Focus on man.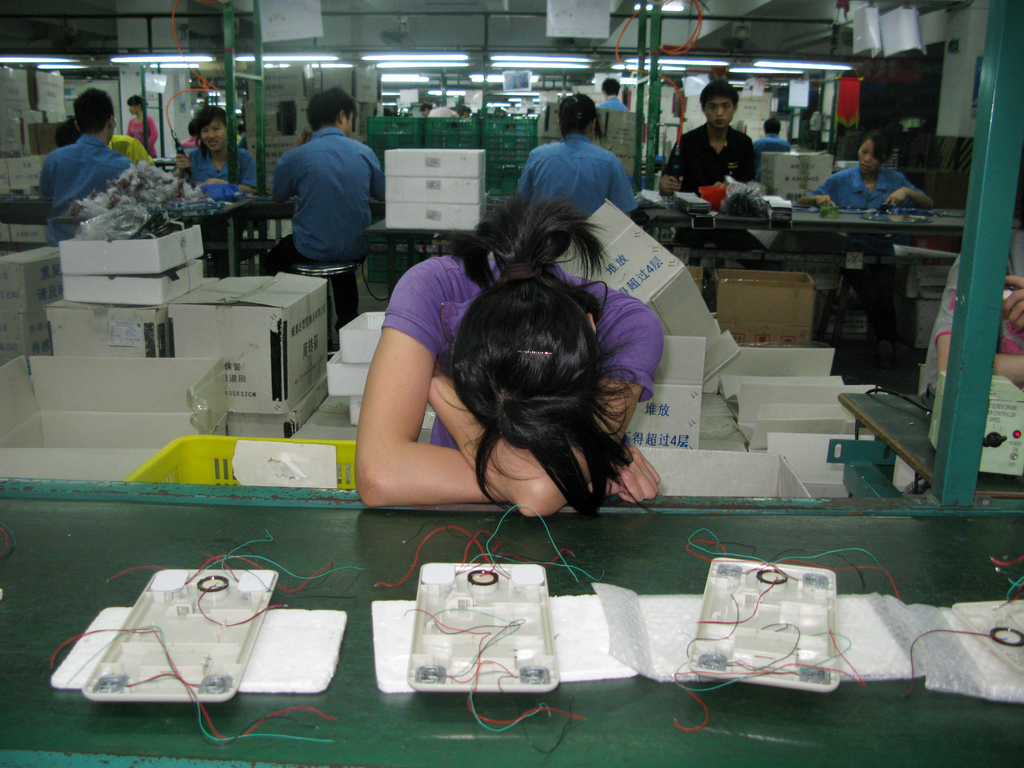
Focused at x1=524 y1=84 x2=662 y2=228.
